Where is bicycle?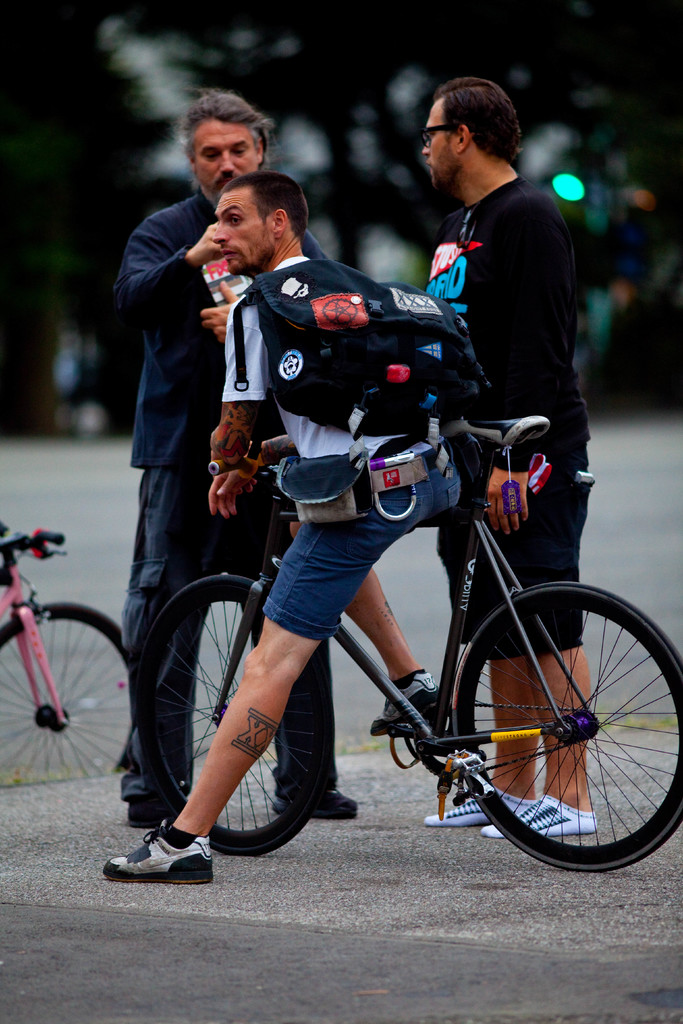
BBox(0, 526, 143, 783).
